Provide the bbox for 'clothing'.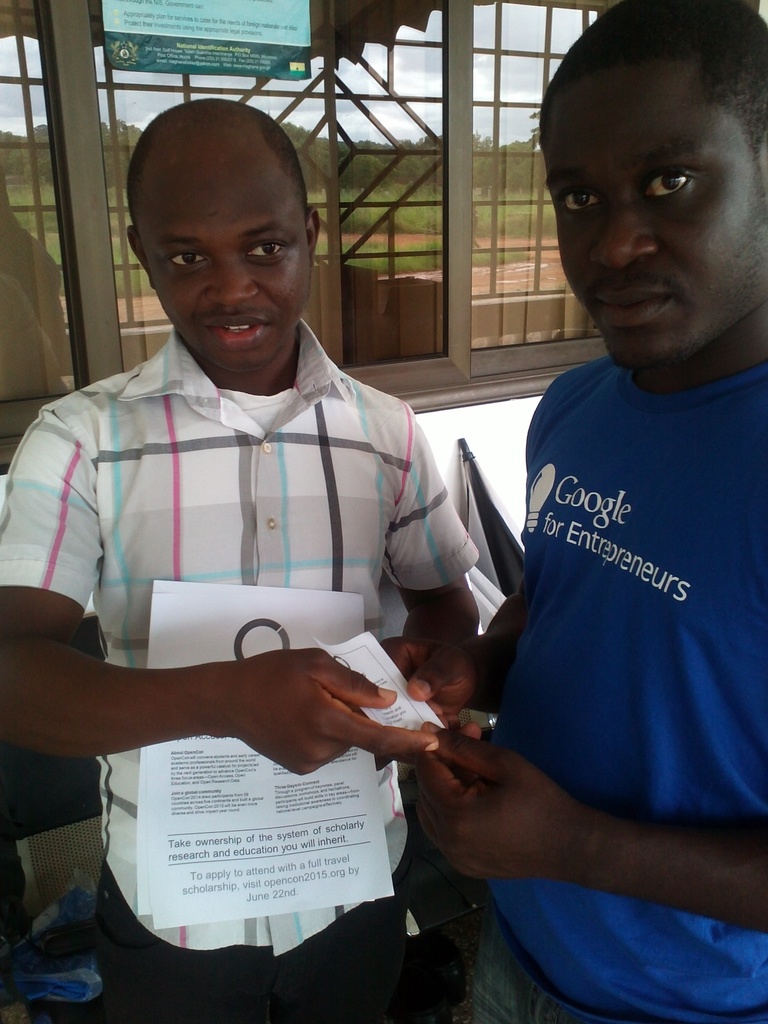
l=444, t=358, r=767, b=1023.
